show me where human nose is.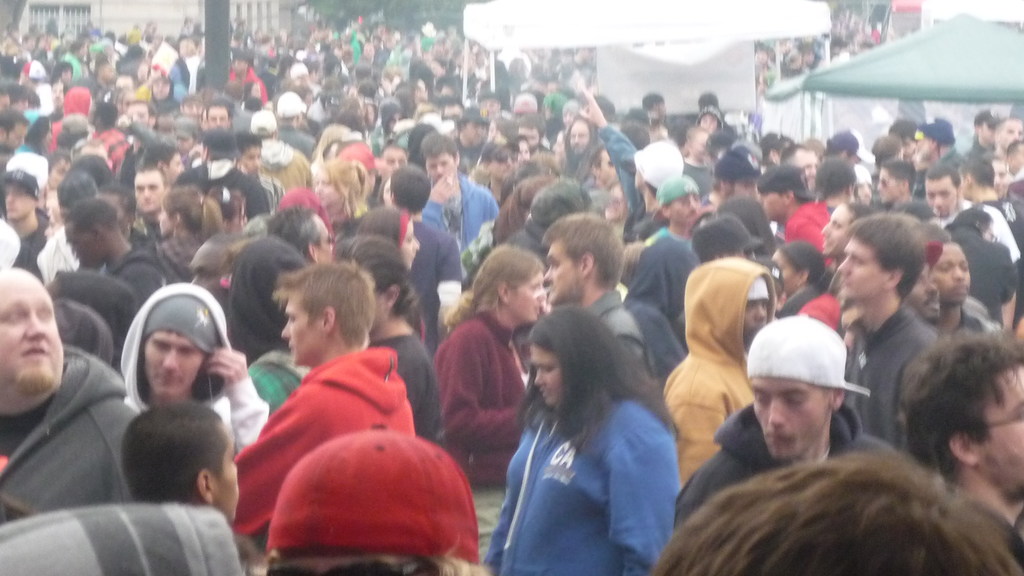
human nose is at x1=926, y1=277, x2=938, y2=291.
